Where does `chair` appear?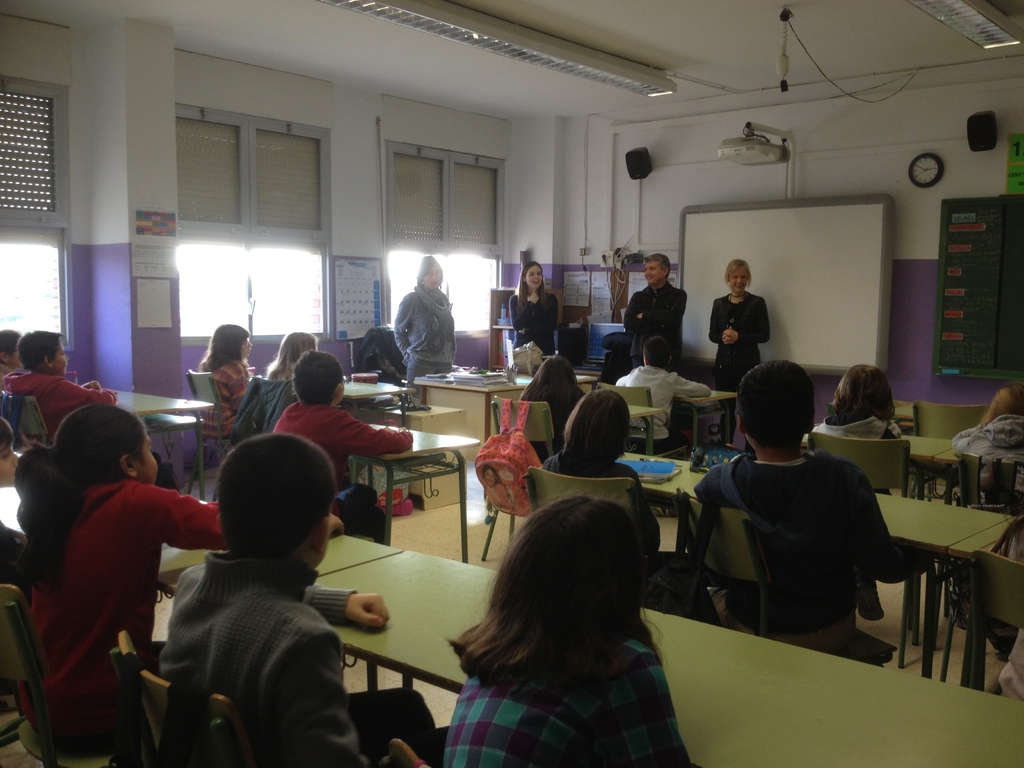
Appears at (485,395,557,560).
